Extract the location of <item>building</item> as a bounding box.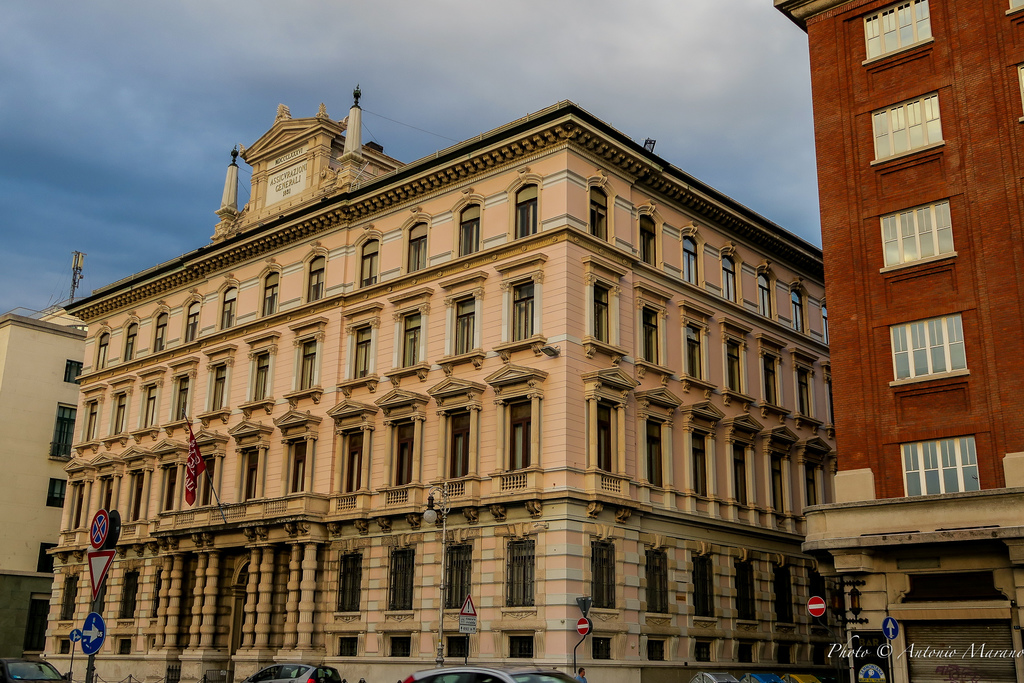
(x1=774, y1=0, x2=1023, y2=682).
